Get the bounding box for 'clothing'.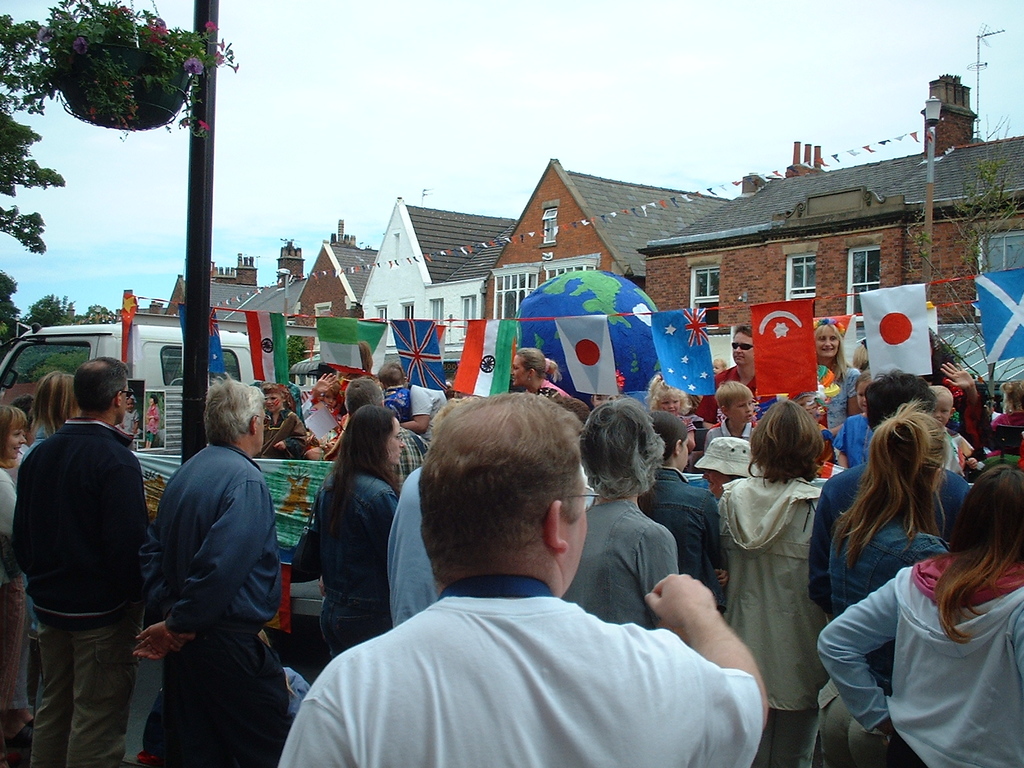
pyautogui.locateOnScreen(134, 444, 291, 767).
